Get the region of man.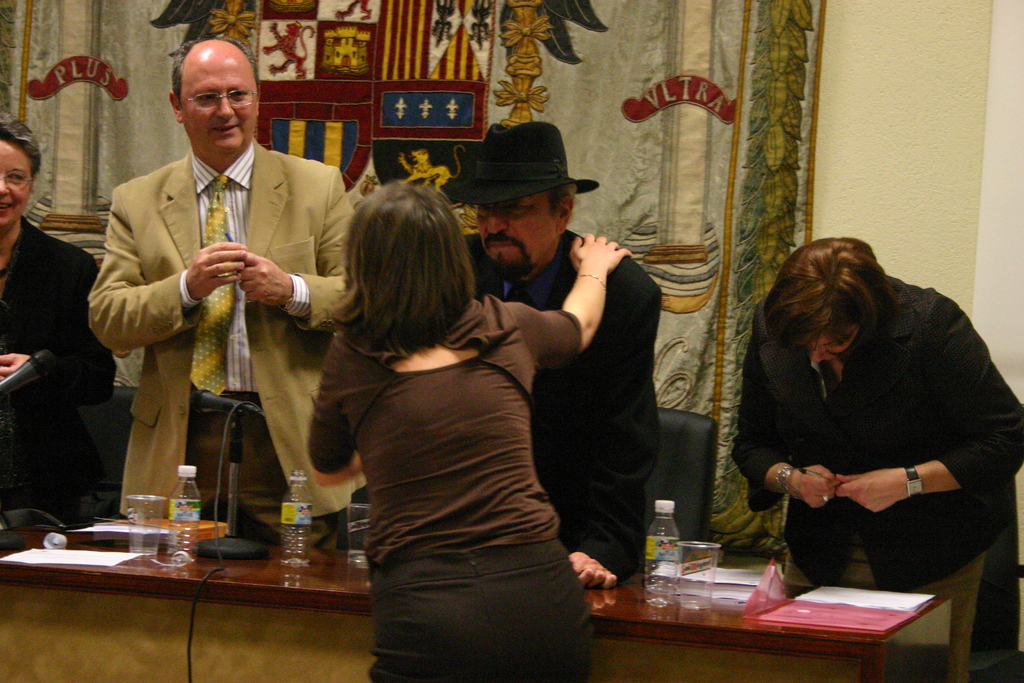
box=[87, 35, 356, 558].
